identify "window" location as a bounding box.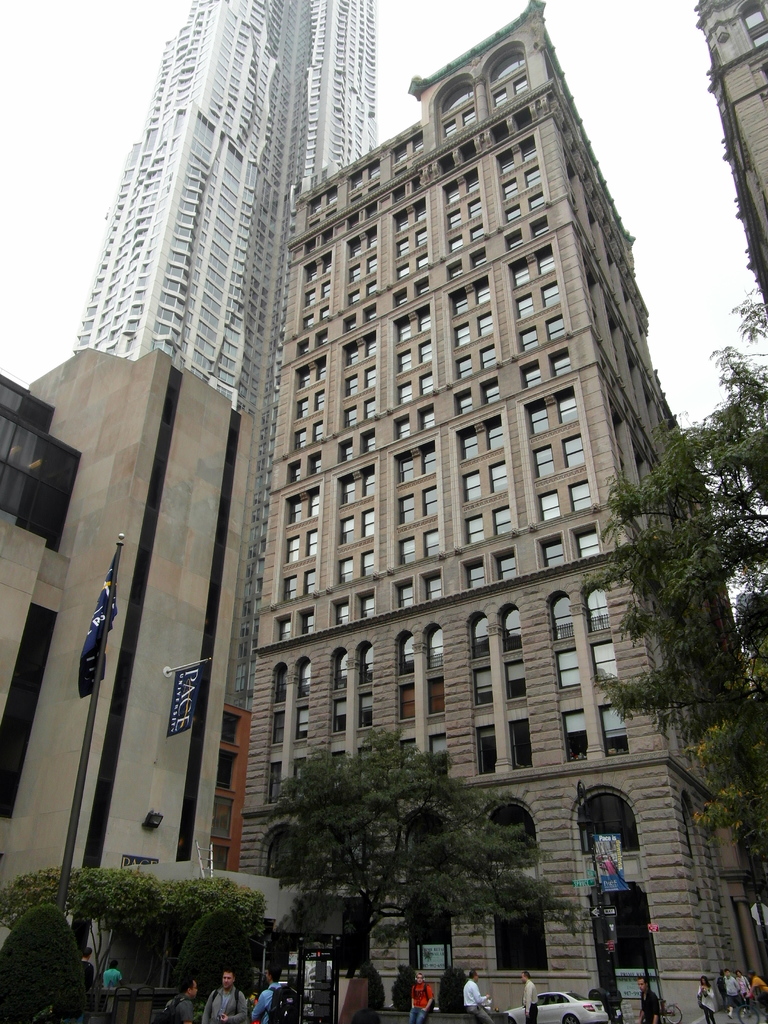
left=469, top=199, right=482, bottom=220.
